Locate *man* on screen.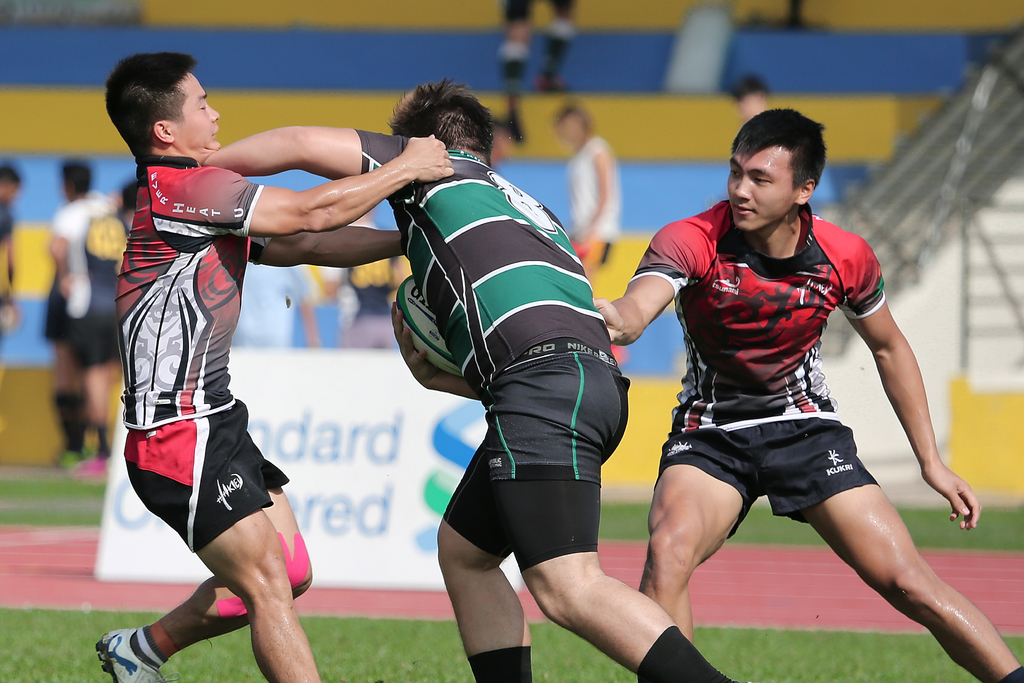
On screen at box=[94, 42, 454, 682].
